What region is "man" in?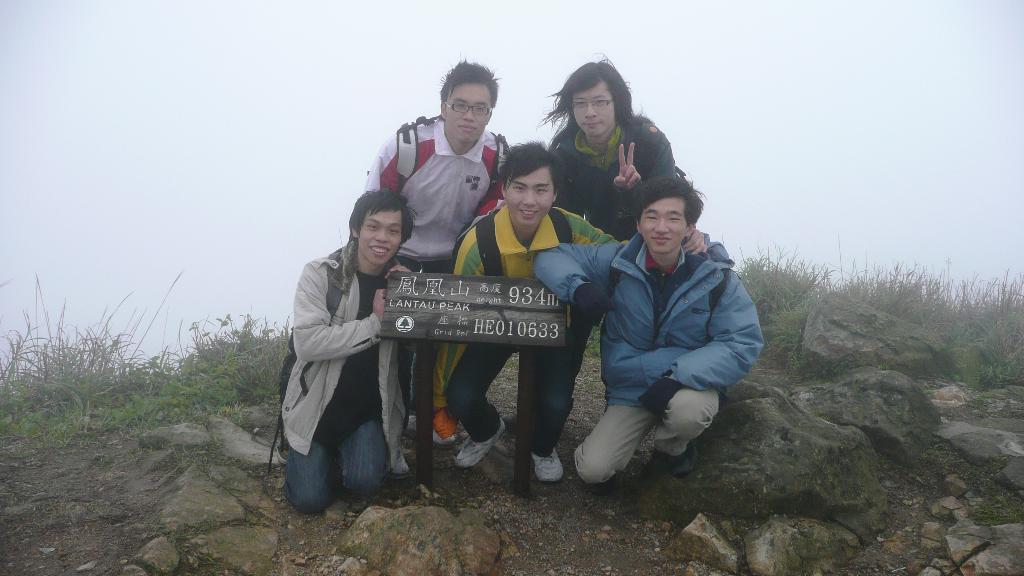
<region>445, 140, 707, 485</region>.
